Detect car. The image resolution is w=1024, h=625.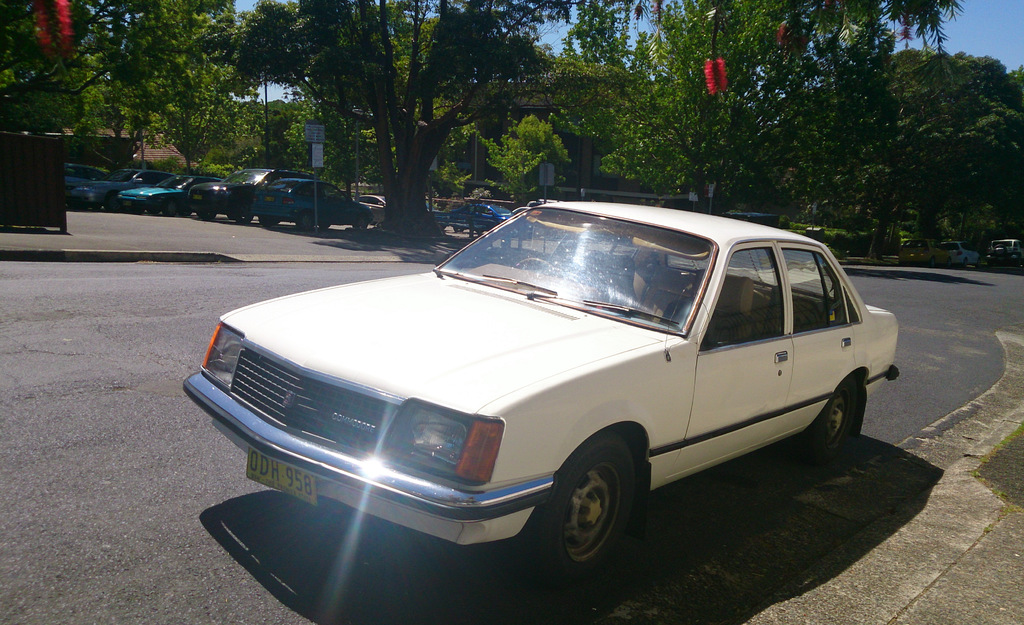
locate(180, 195, 908, 574).
